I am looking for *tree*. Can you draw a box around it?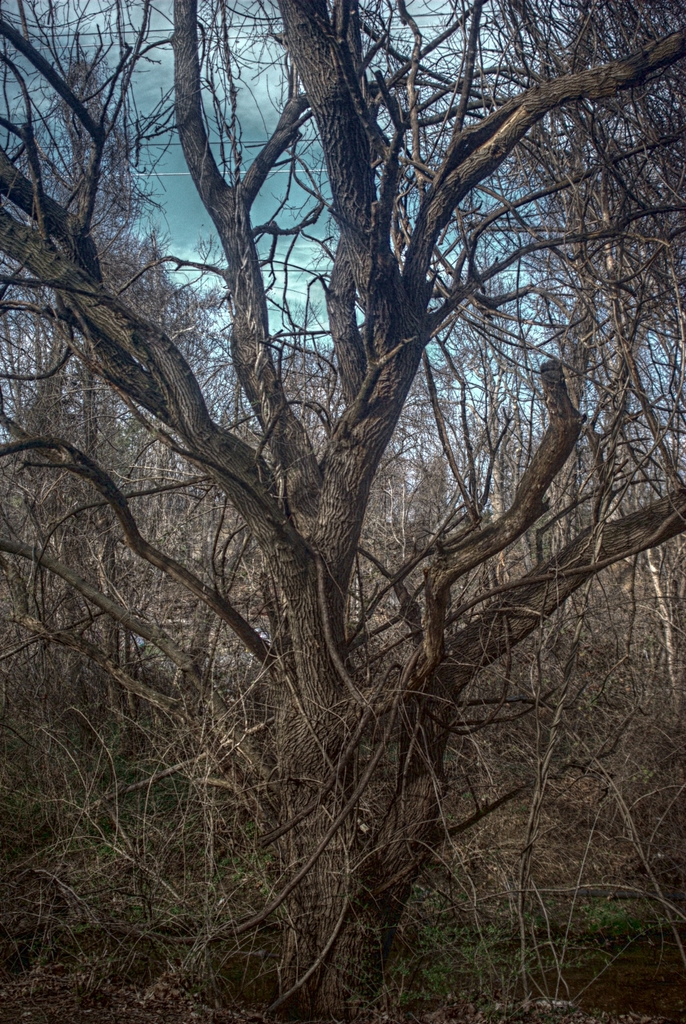
Sure, the bounding box is (51, 8, 636, 970).
